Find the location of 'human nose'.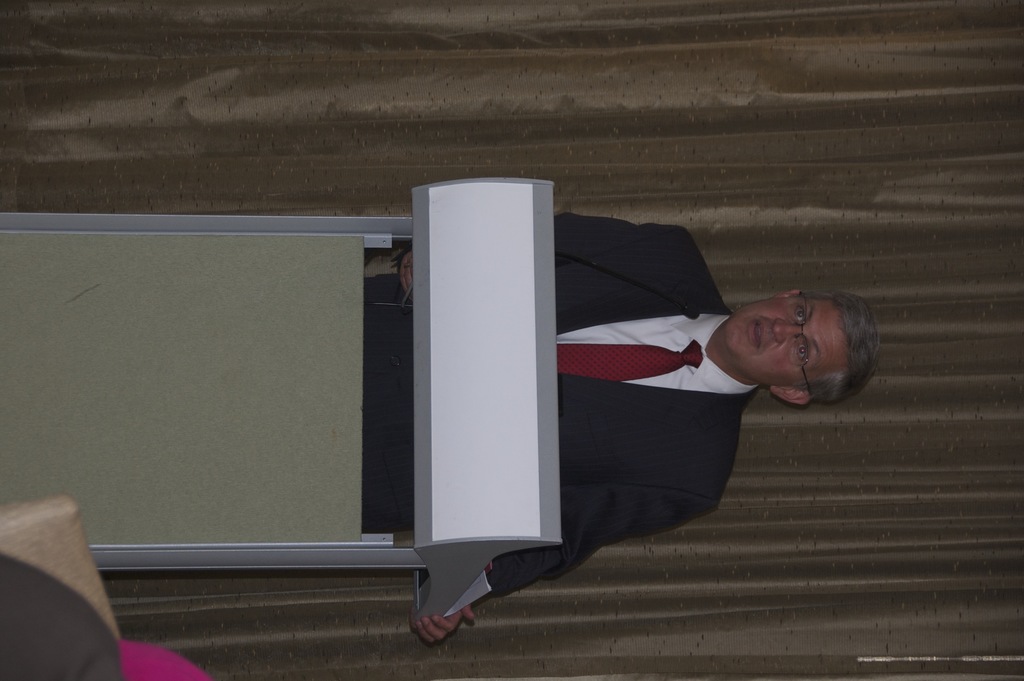
Location: [left=769, top=320, right=800, bottom=345].
